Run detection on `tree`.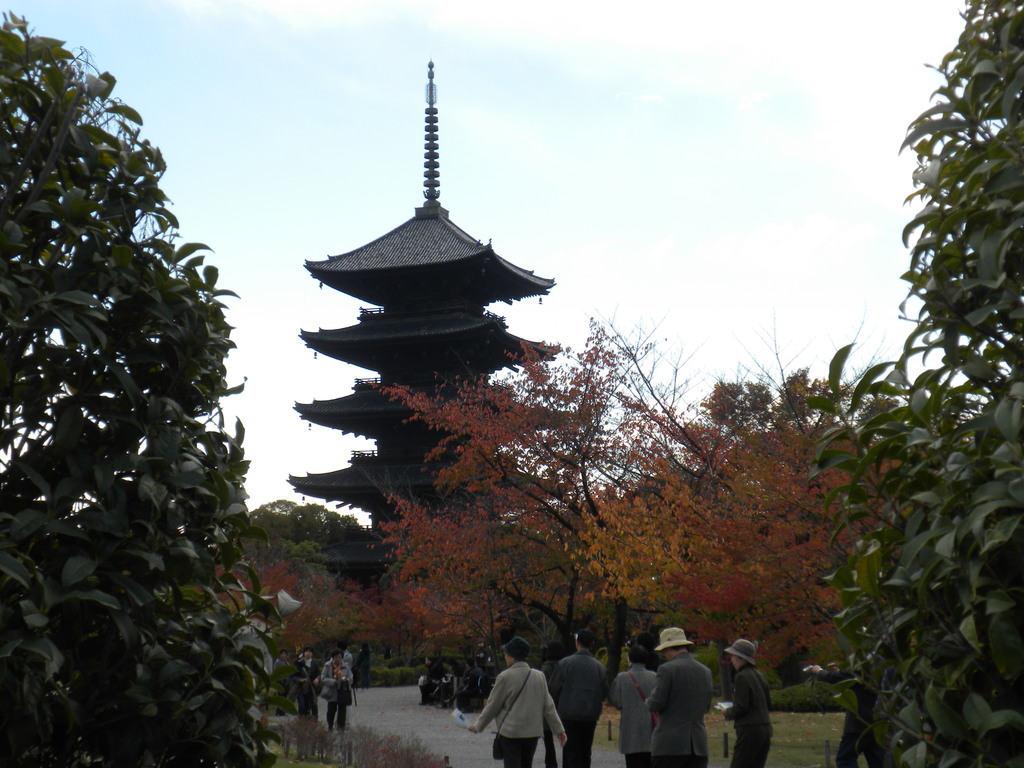
Result: rect(695, 378, 863, 436).
